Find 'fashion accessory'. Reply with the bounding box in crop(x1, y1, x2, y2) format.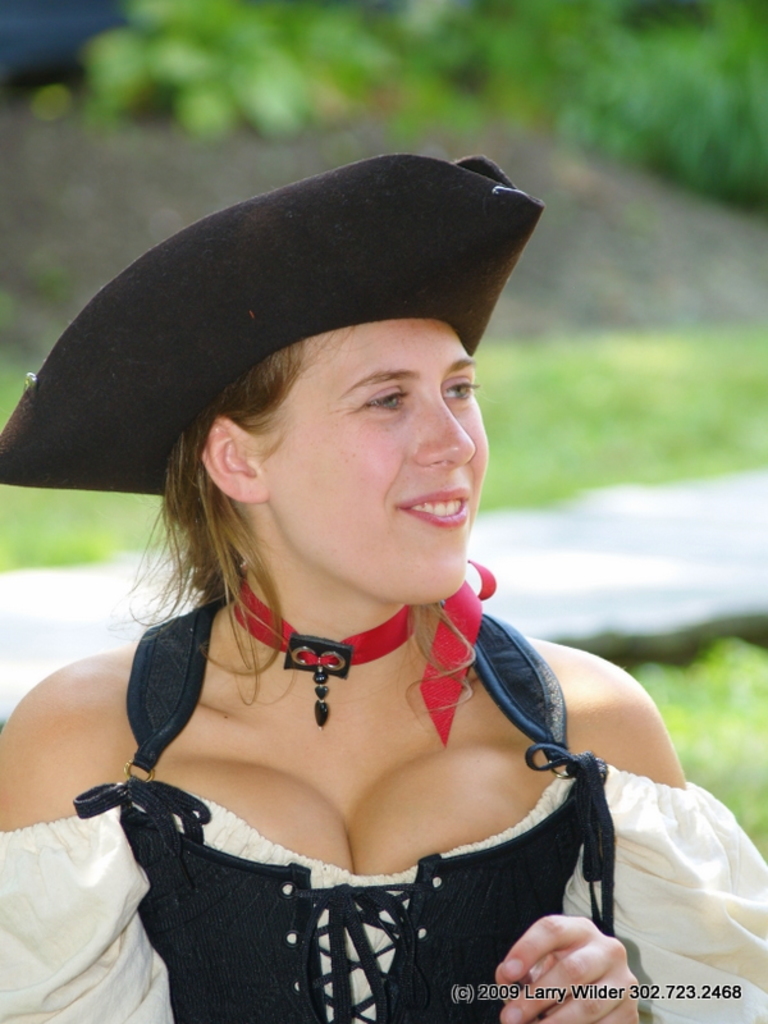
crop(0, 150, 541, 499).
